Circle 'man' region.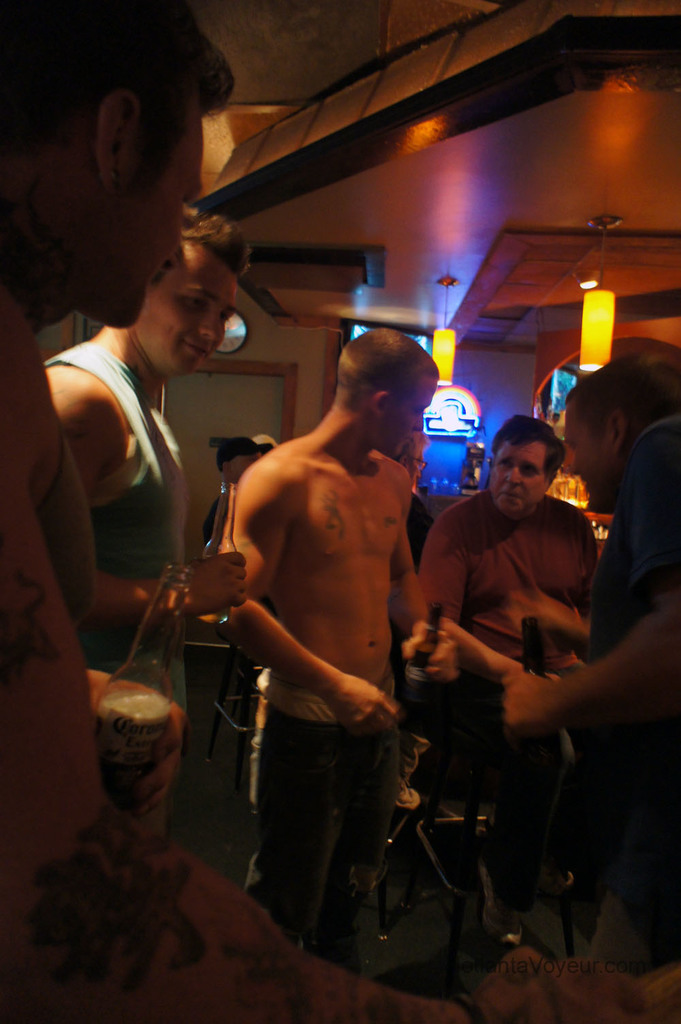
Region: <region>0, 0, 677, 1023</region>.
